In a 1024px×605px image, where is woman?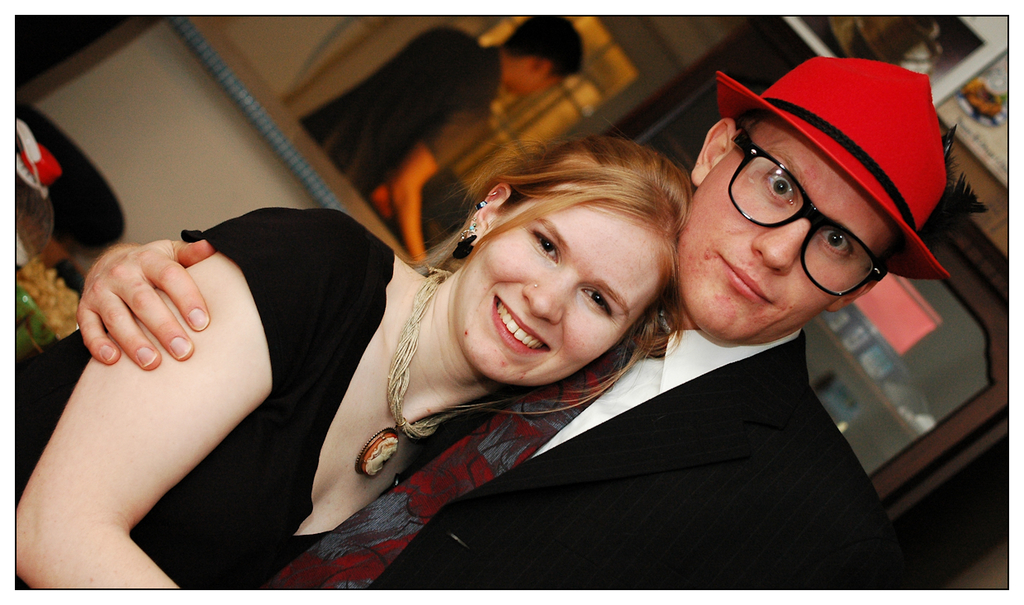
region(16, 135, 695, 581).
